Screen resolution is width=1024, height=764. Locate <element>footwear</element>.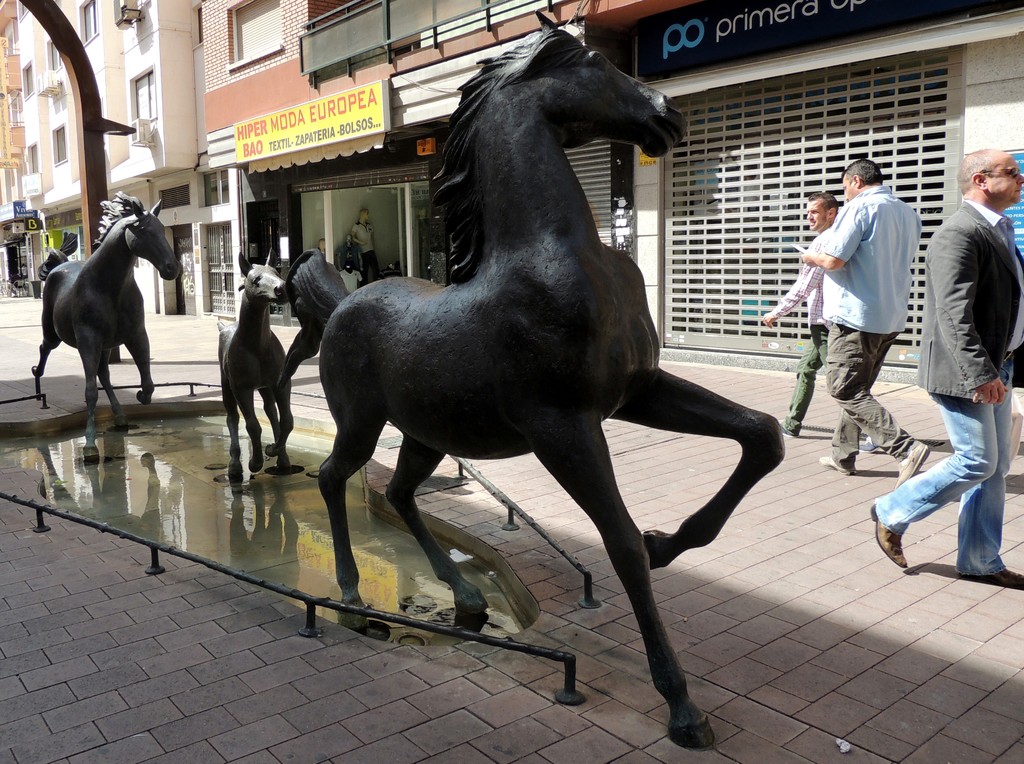
993/564/1023/592.
